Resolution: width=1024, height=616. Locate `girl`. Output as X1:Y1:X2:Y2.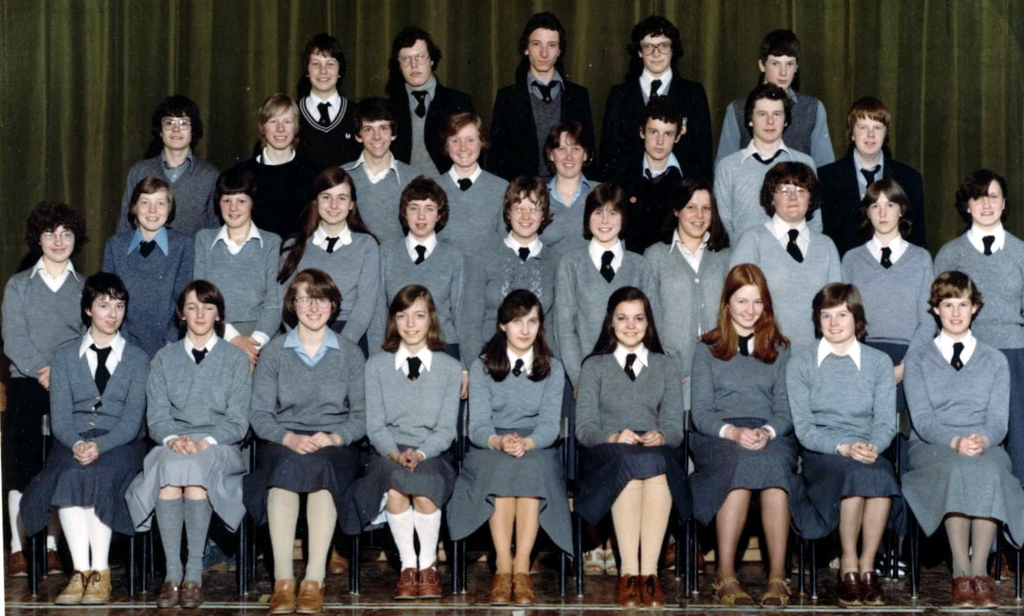
361:278:464:601.
